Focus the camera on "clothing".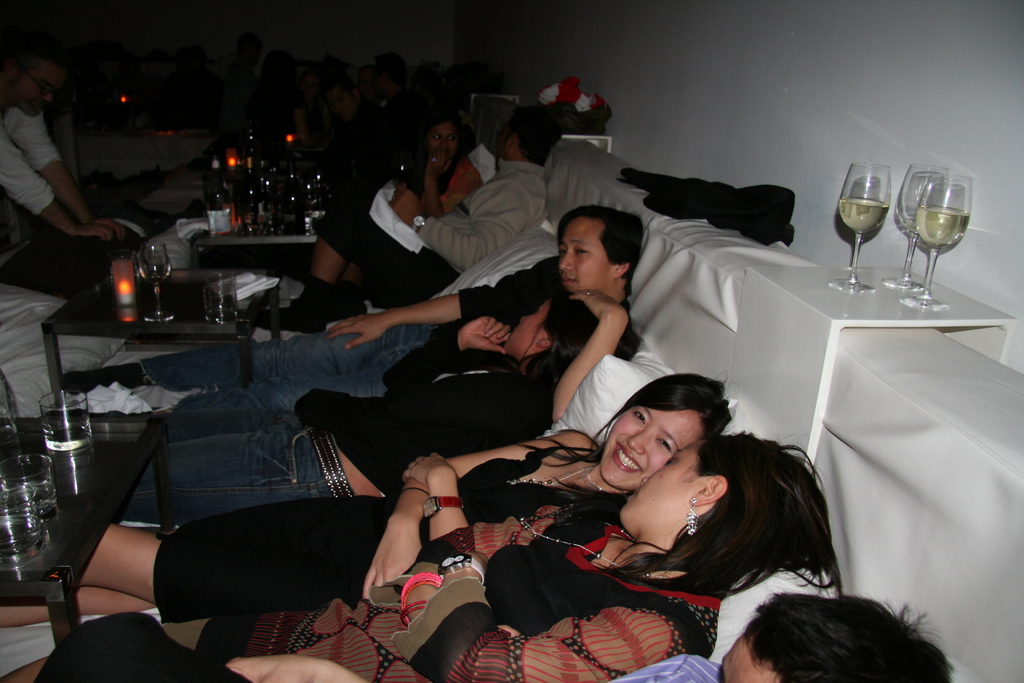
Focus region: 8/61/109/285.
